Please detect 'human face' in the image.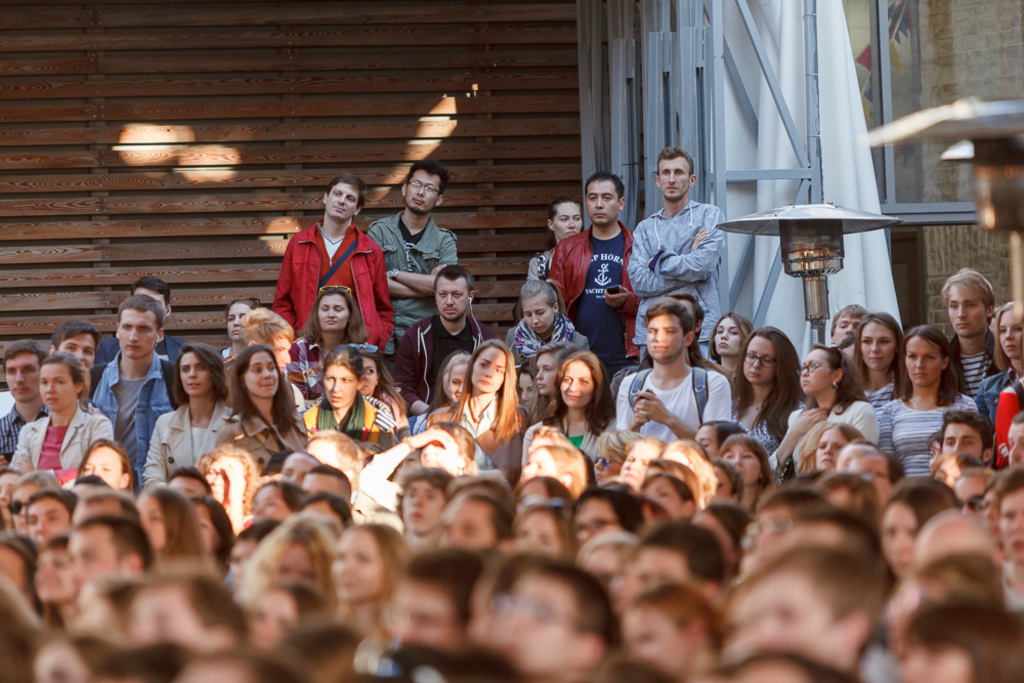
(443, 506, 493, 544).
